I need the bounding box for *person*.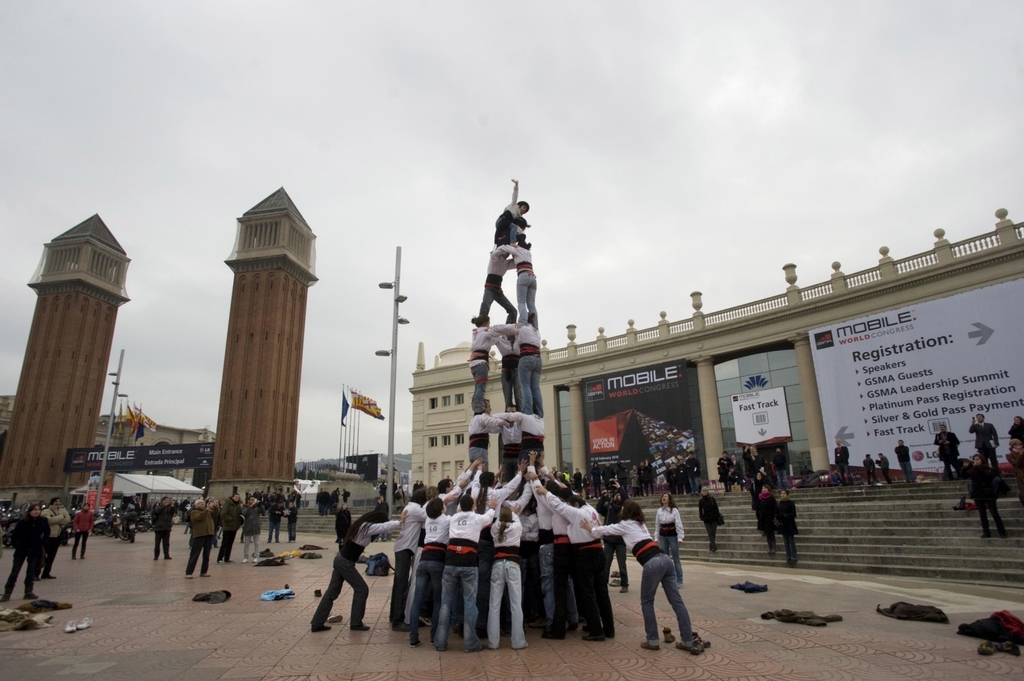
Here it is: crop(283, 489, 299, 539).
